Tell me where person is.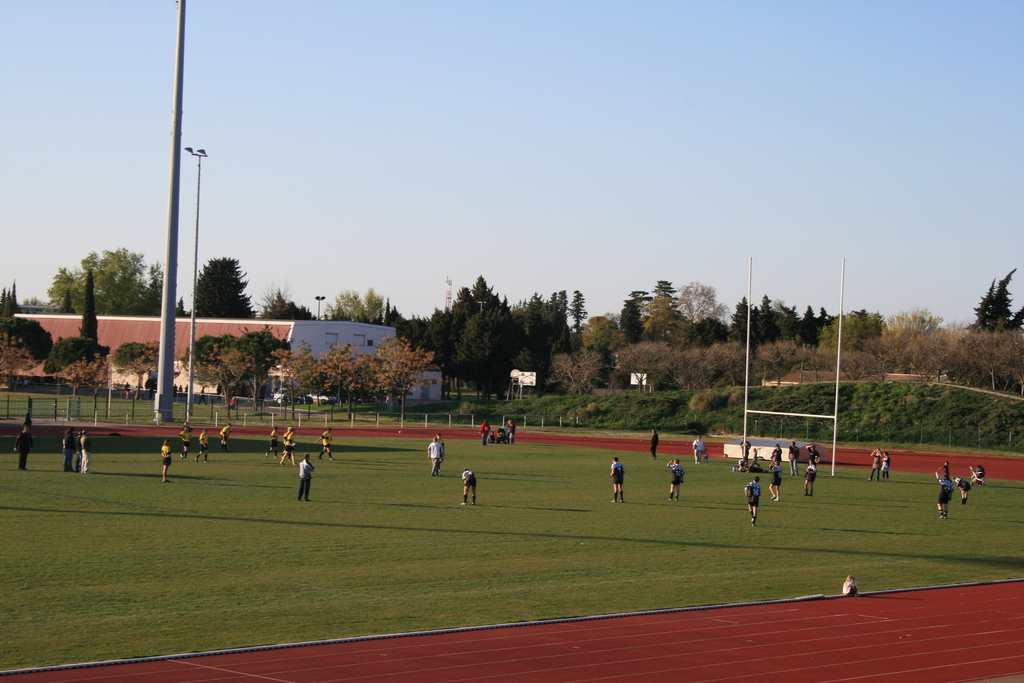
person is at [left=429, top=434, right=441, bottom=475].
